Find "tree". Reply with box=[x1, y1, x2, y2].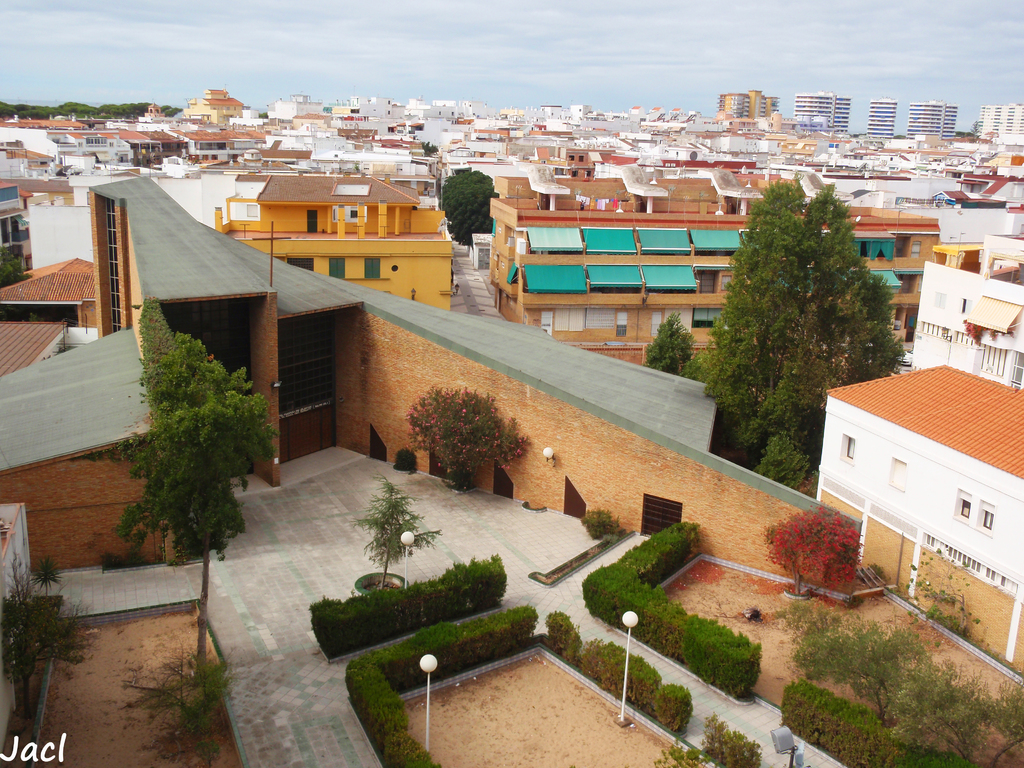
box=[354, 475, 435, 593].
